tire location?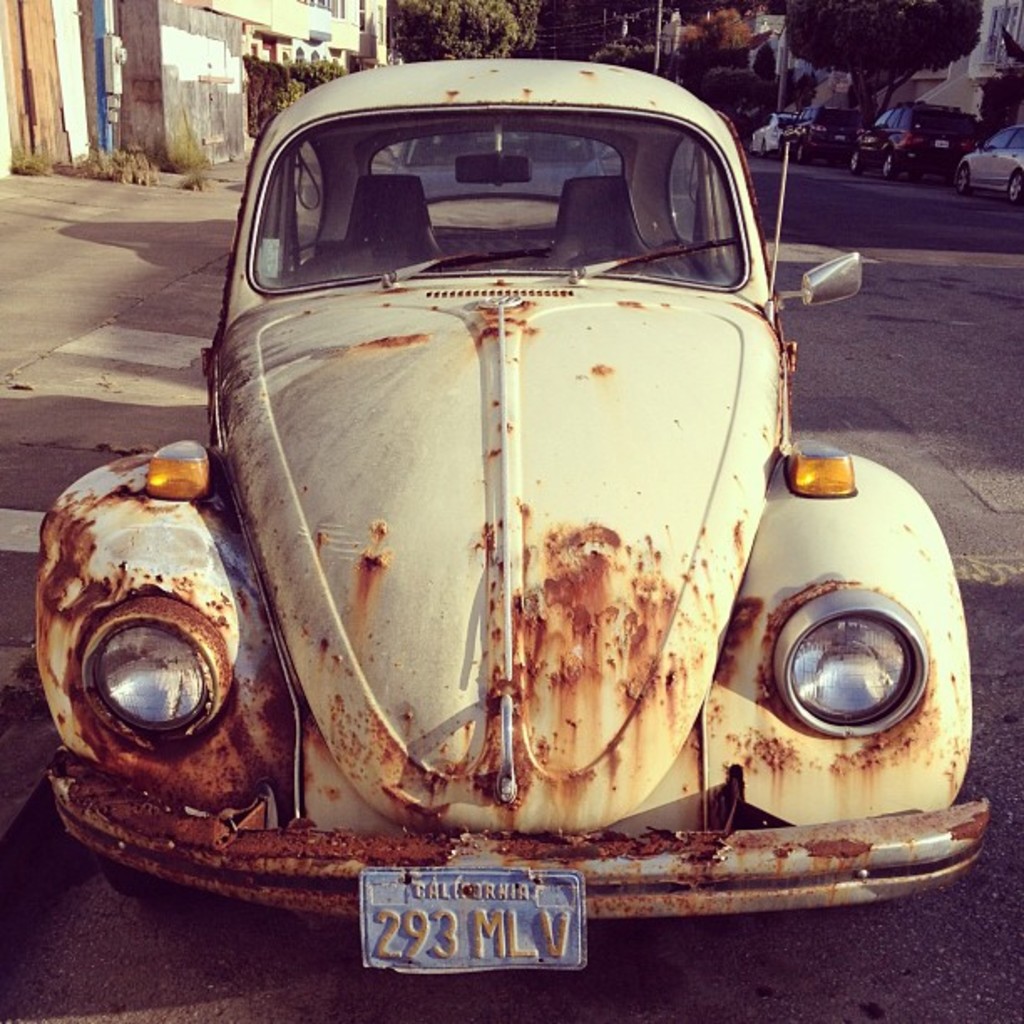
x1=882, y1=152, x2=899, y2=181
